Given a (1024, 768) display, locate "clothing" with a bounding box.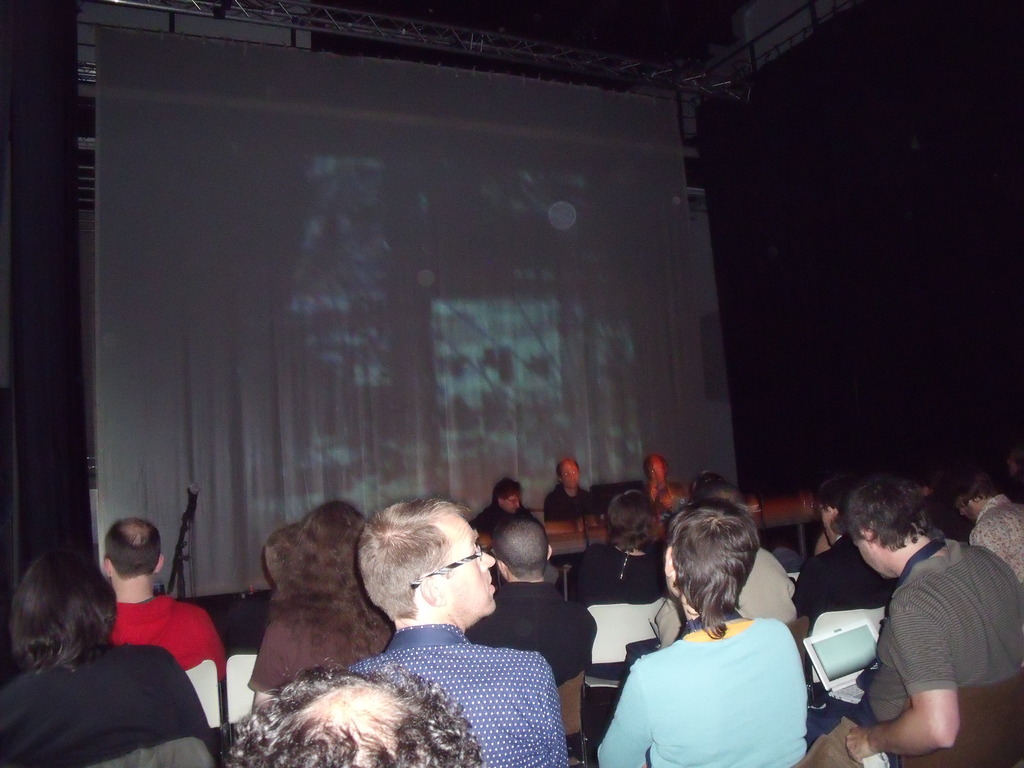
Located: left=743, top=544, right=792, bottom=622.
